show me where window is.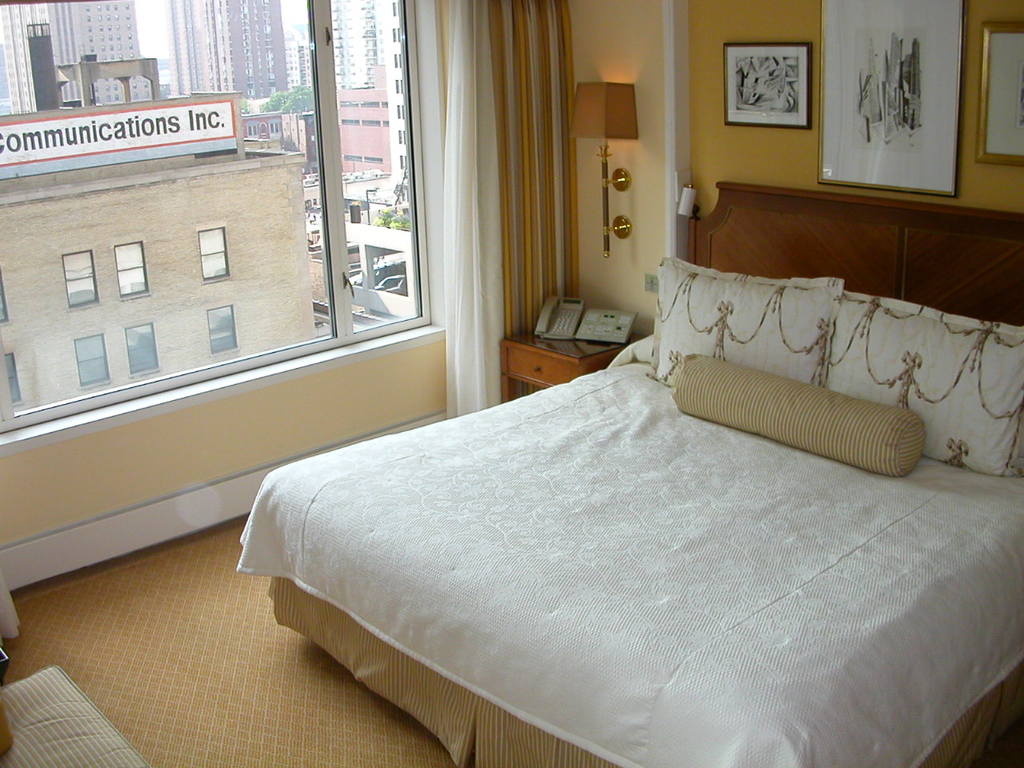
window is at <bbox>75, 333, 111, 389</bbox>.
